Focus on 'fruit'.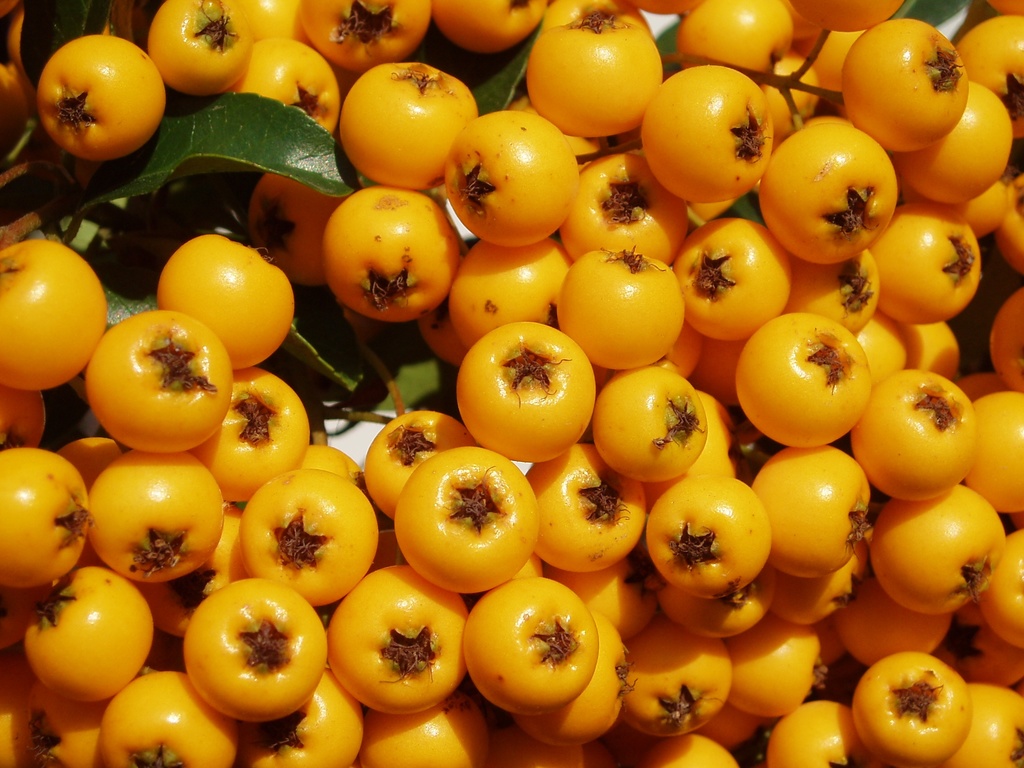
Focused at [x1=34, y1=36, x2=188, y2=163].
